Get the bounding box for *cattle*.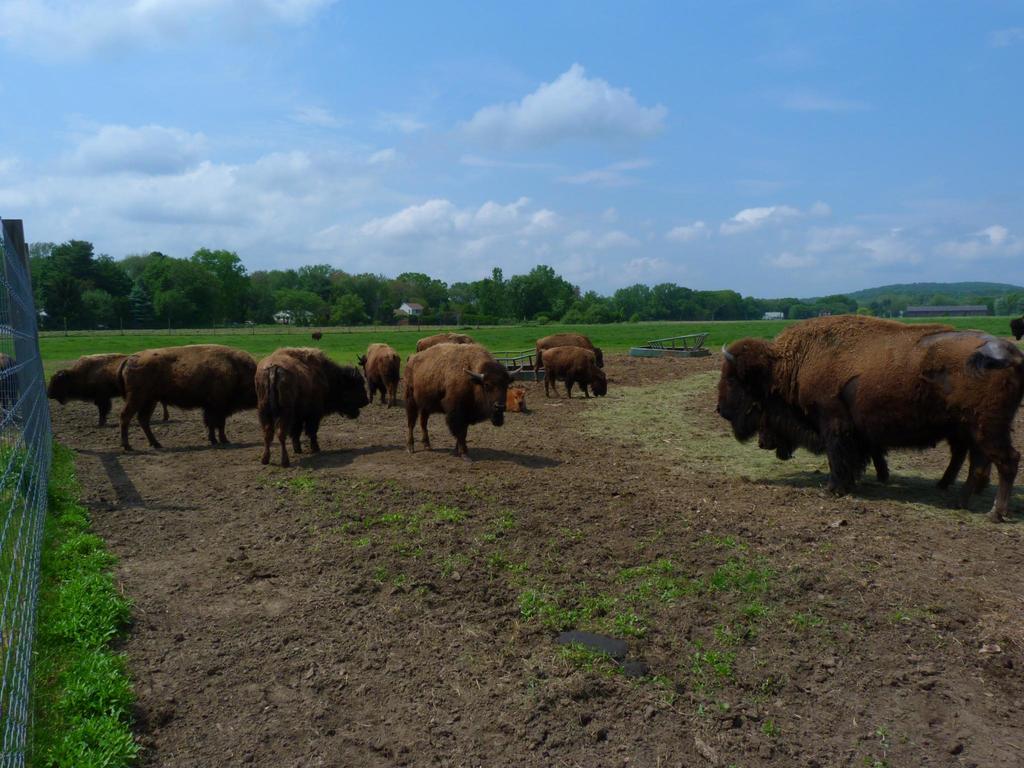
select_region(399, 342, 523, 458).
